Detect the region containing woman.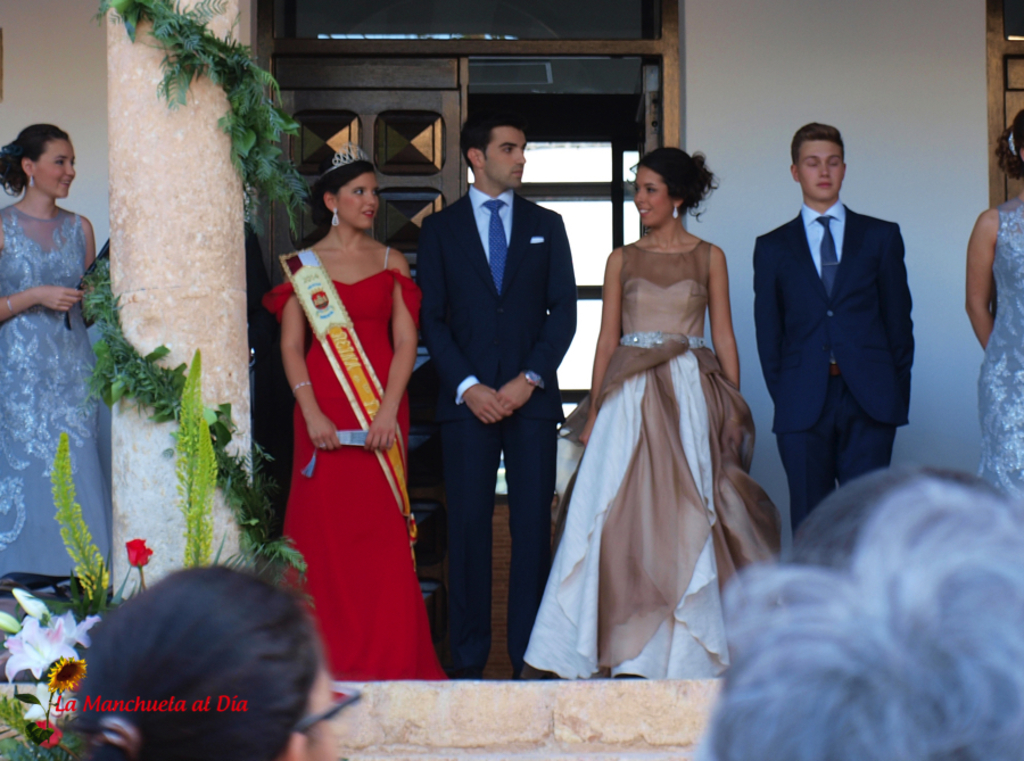
rect(48, 554, 361, 760).
